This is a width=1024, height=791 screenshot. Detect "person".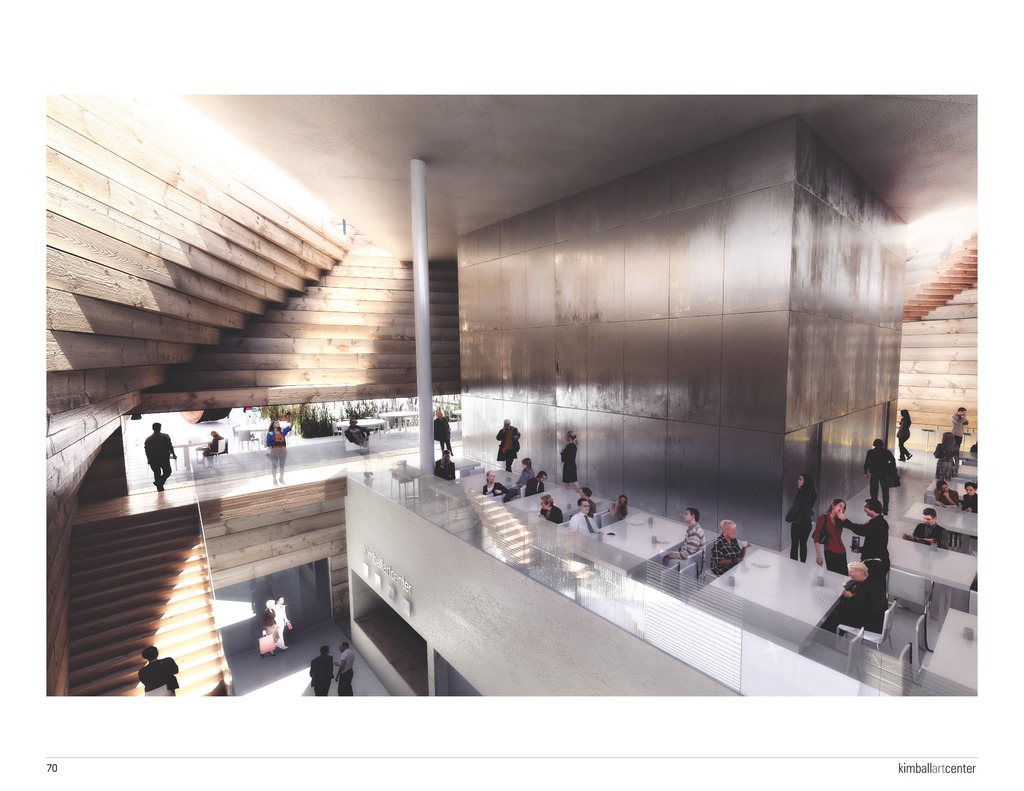
<bbox>934, 438, 954, 485</bbox>.
